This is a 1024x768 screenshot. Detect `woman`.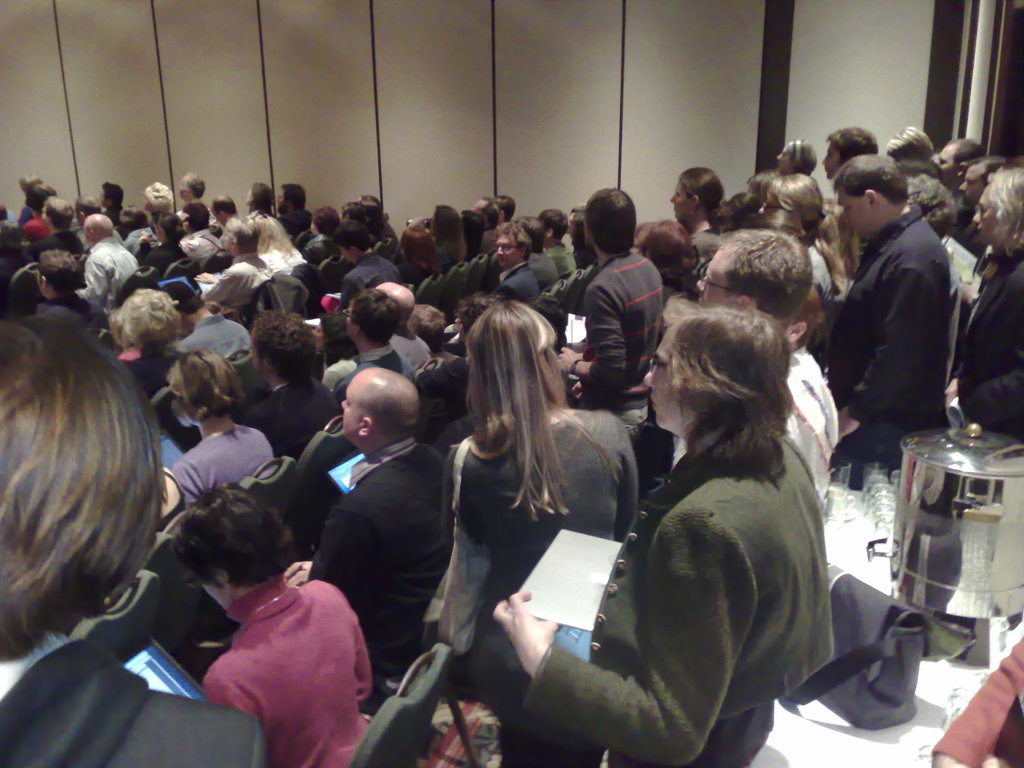
bbox=[195, 207, 306, 280].
